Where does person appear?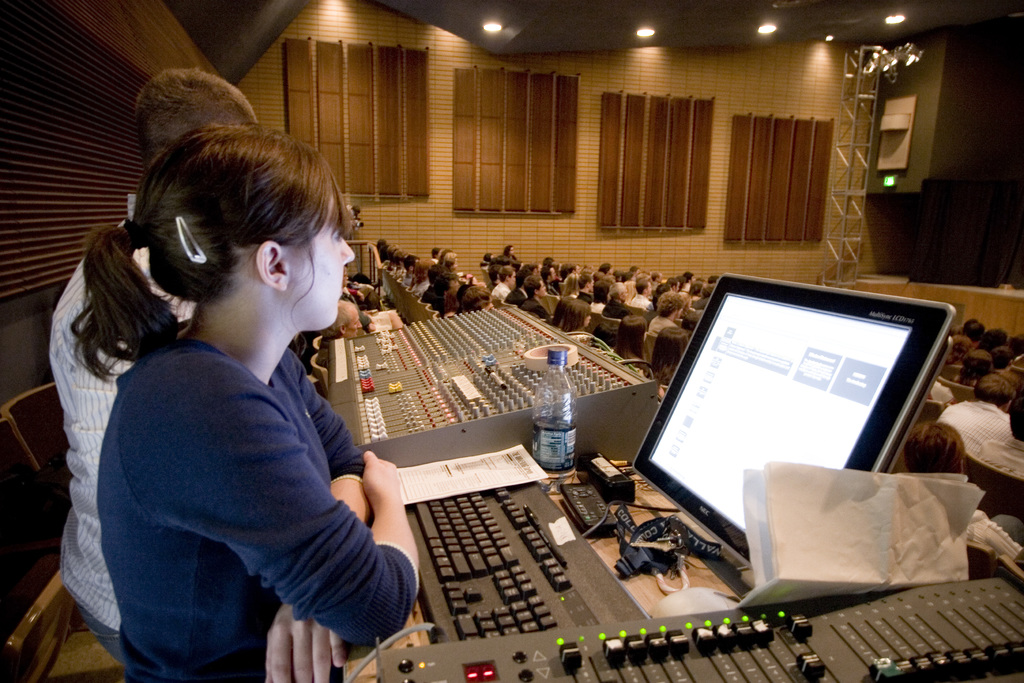
Appears at box=[51, 65, 264, 668].
